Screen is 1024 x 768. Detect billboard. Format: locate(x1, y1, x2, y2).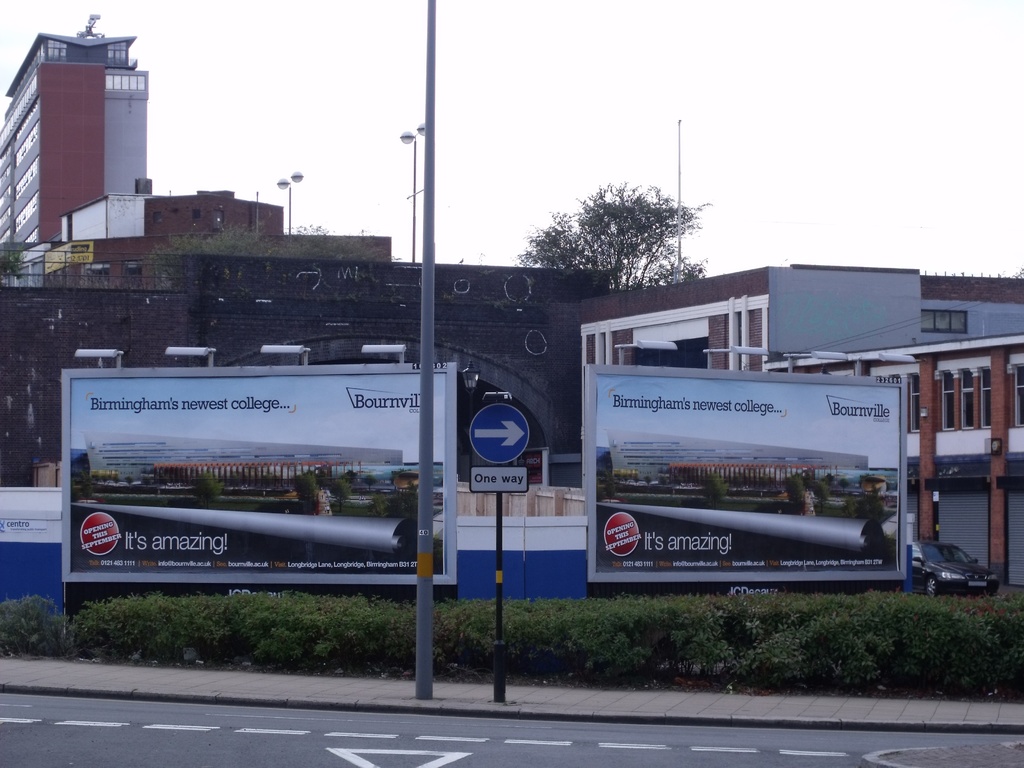
locate(581, 365, 904, 575).
